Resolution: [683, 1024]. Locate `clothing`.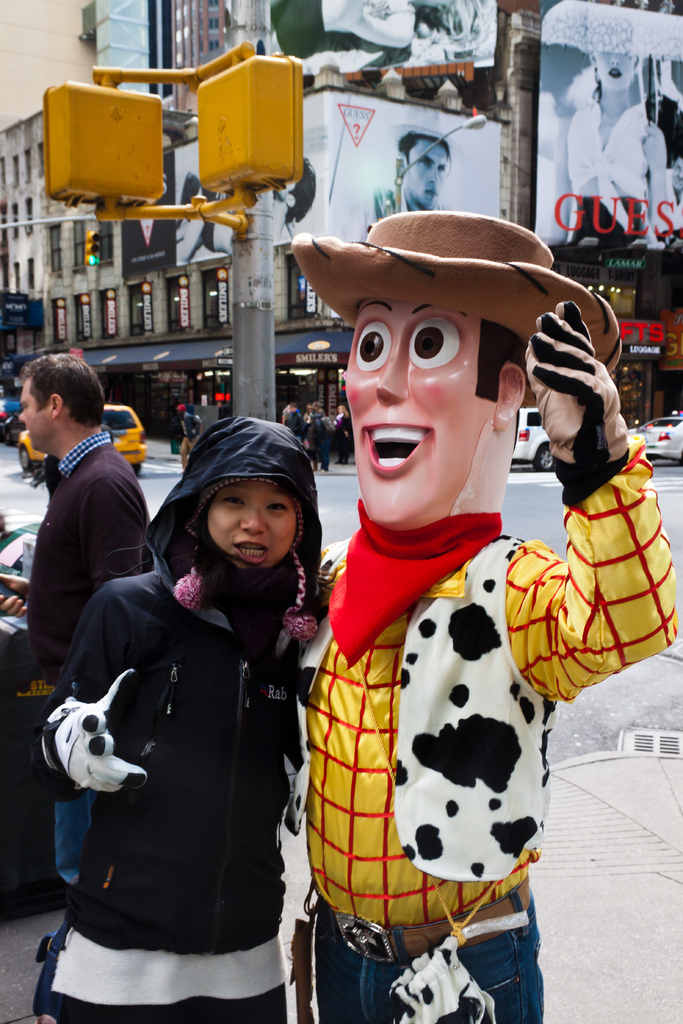
[187,412,198,440].
